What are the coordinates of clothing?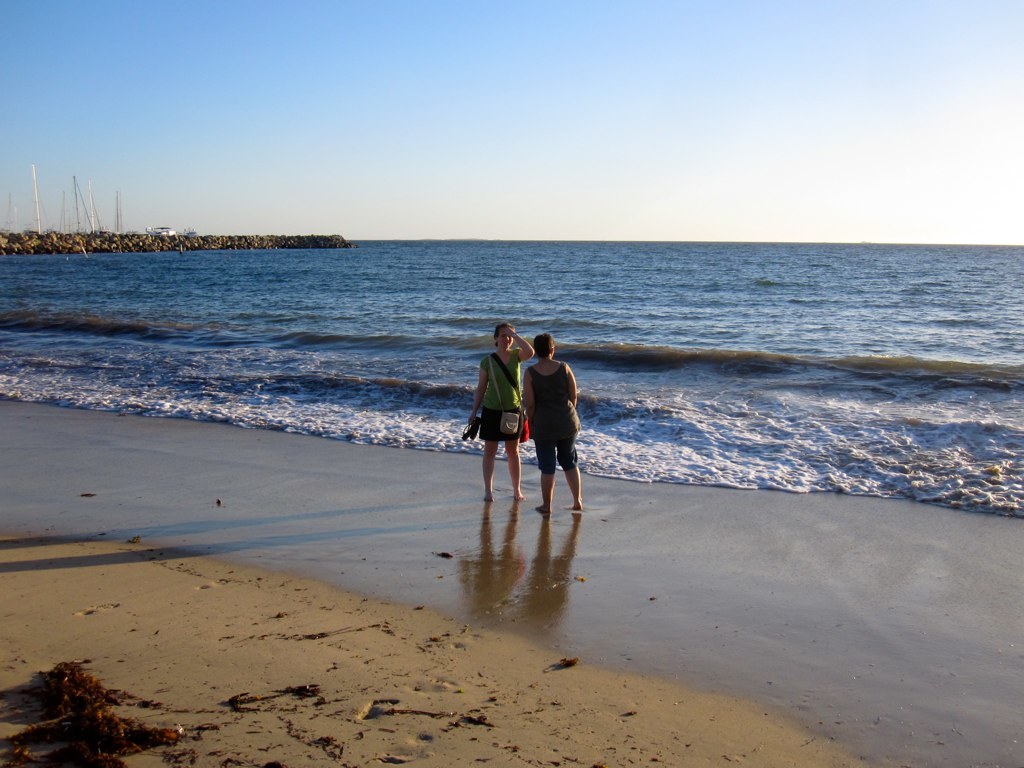
[x1=528, y1=356, x2=587, y2=473].
